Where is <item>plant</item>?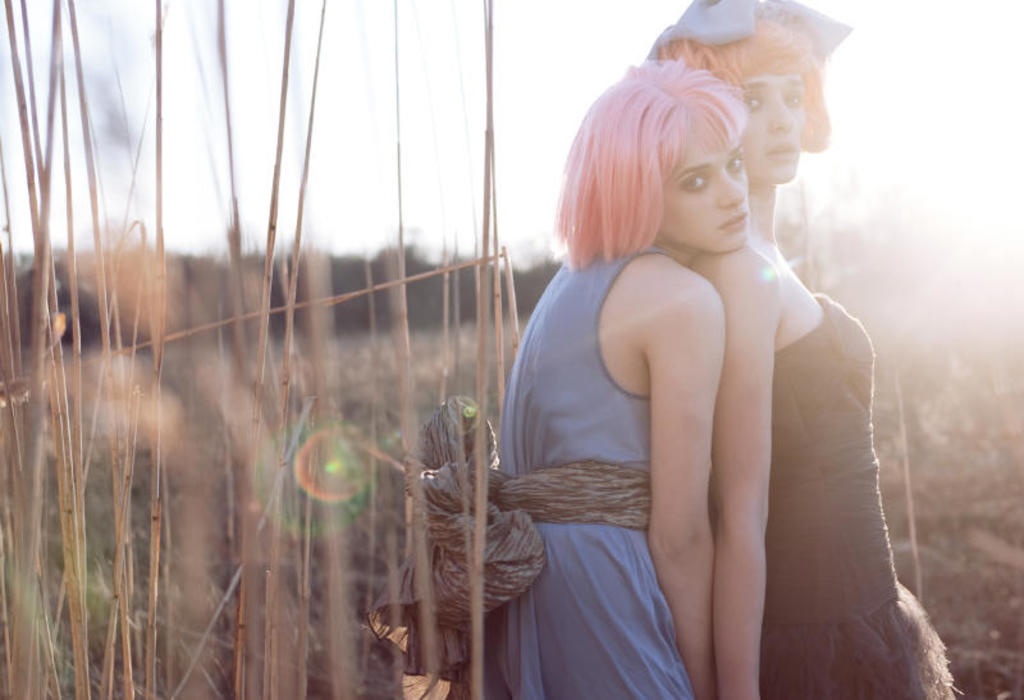
select_region(0, 230, 576, 339).
